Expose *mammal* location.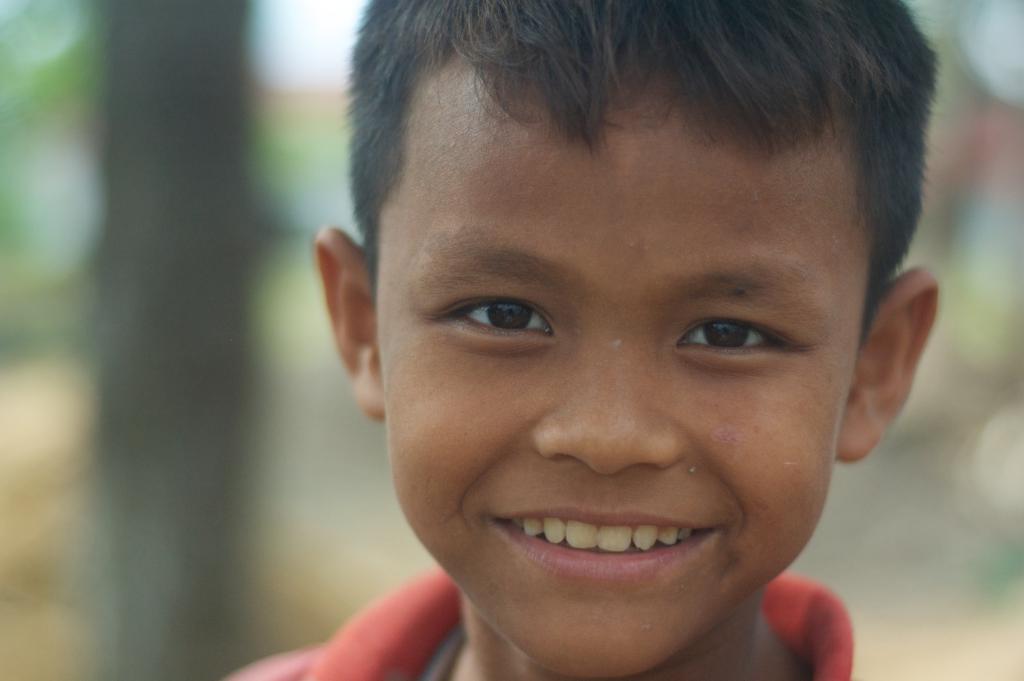
Exposed at [236,0,996,653].
